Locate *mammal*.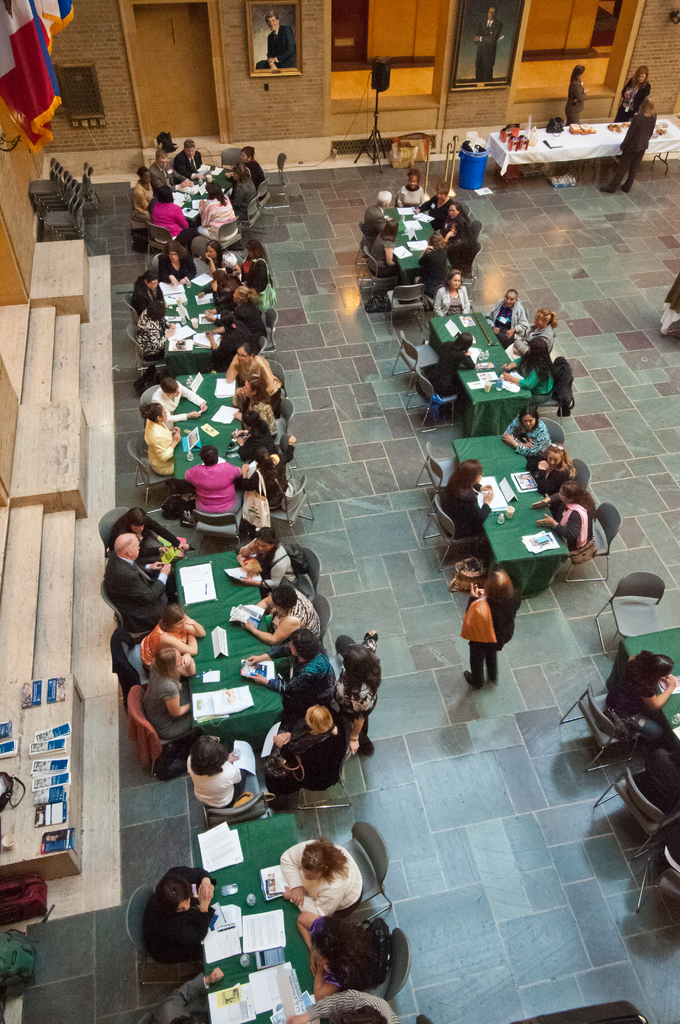
Bounding box: {"x1": 418, "y1": 232, "x2": 444, "y2": 290}.
